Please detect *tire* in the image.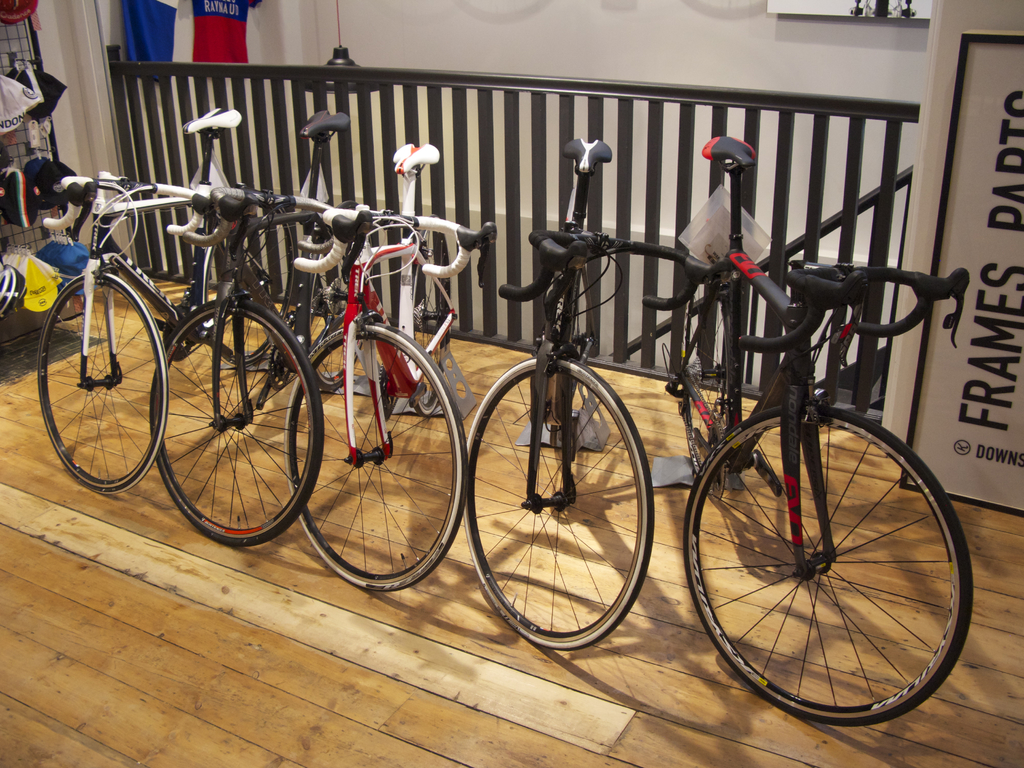
crop(700, 351, 977, 729).
